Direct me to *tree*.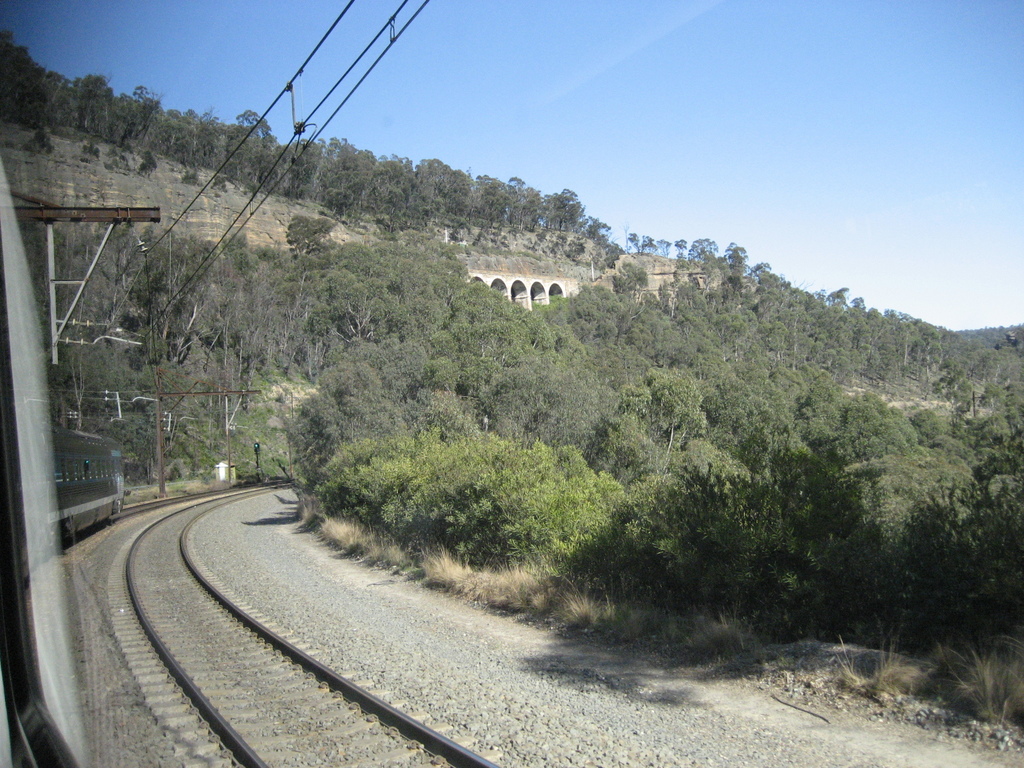
Direction: [42,223,299,513].
